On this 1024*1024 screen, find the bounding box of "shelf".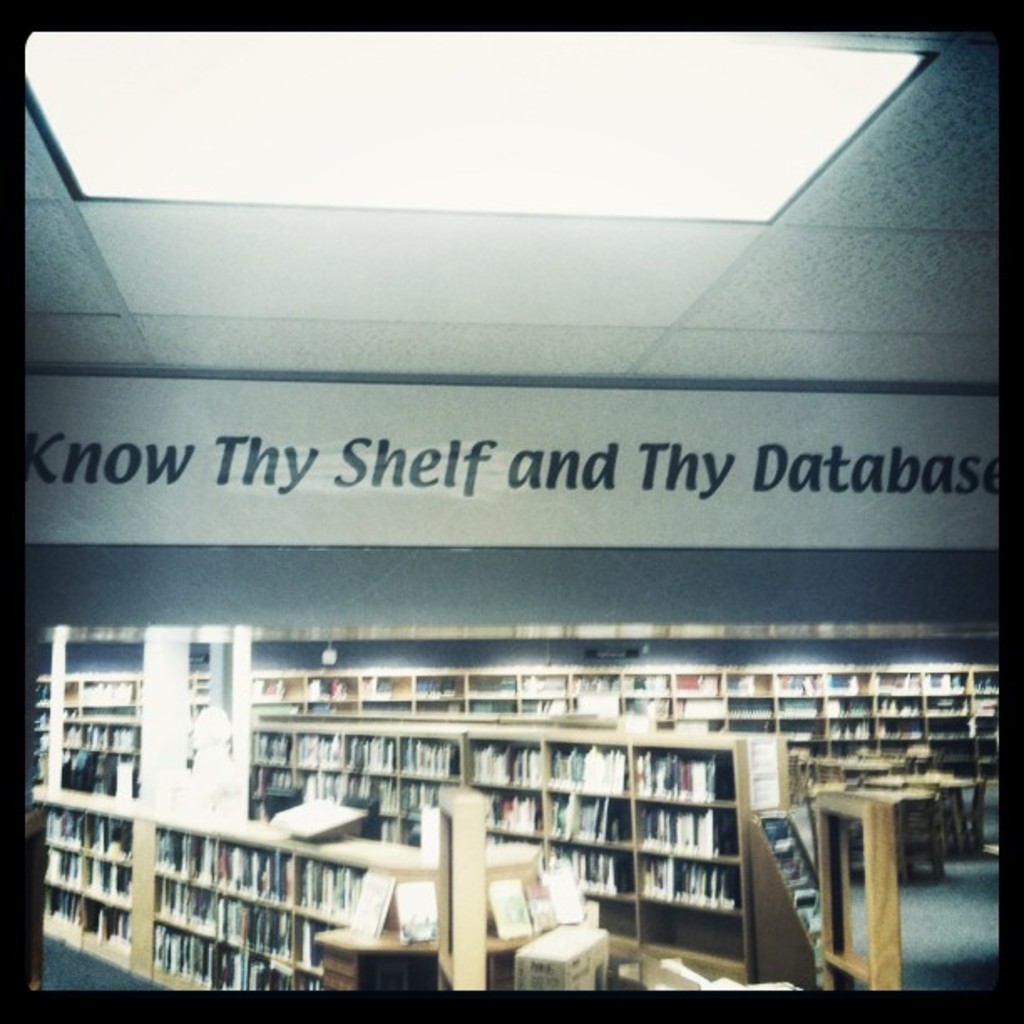
Bounding box: locate(398, 733, 477, 781).
